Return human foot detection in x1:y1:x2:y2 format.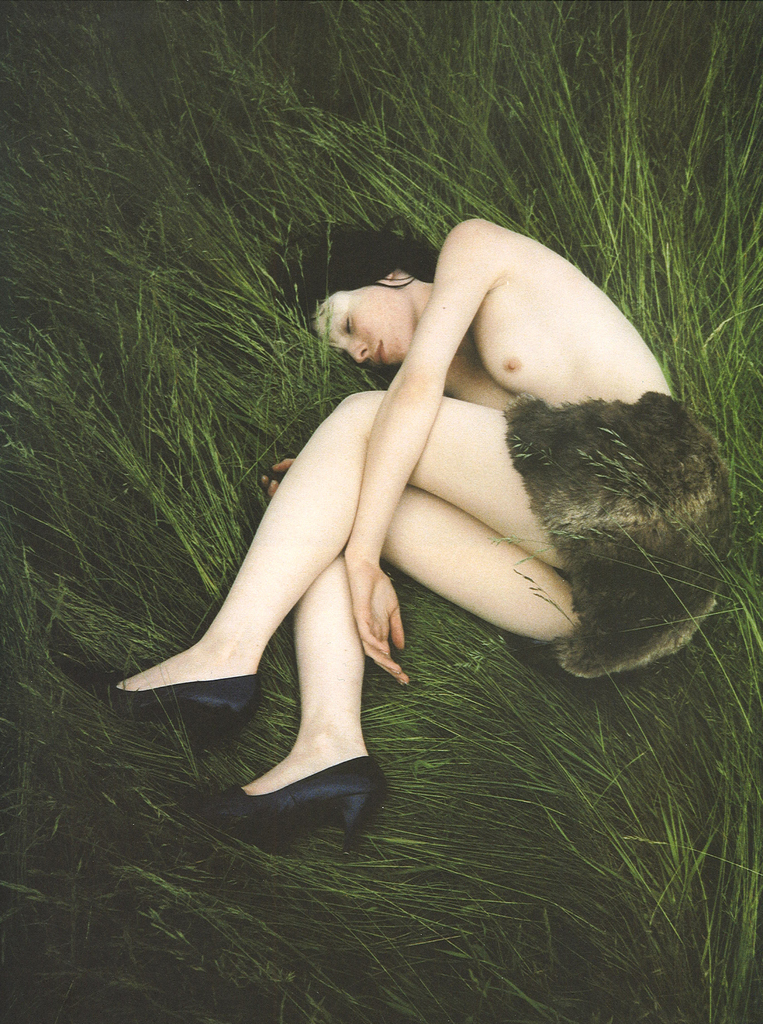
189:740:387:826.
